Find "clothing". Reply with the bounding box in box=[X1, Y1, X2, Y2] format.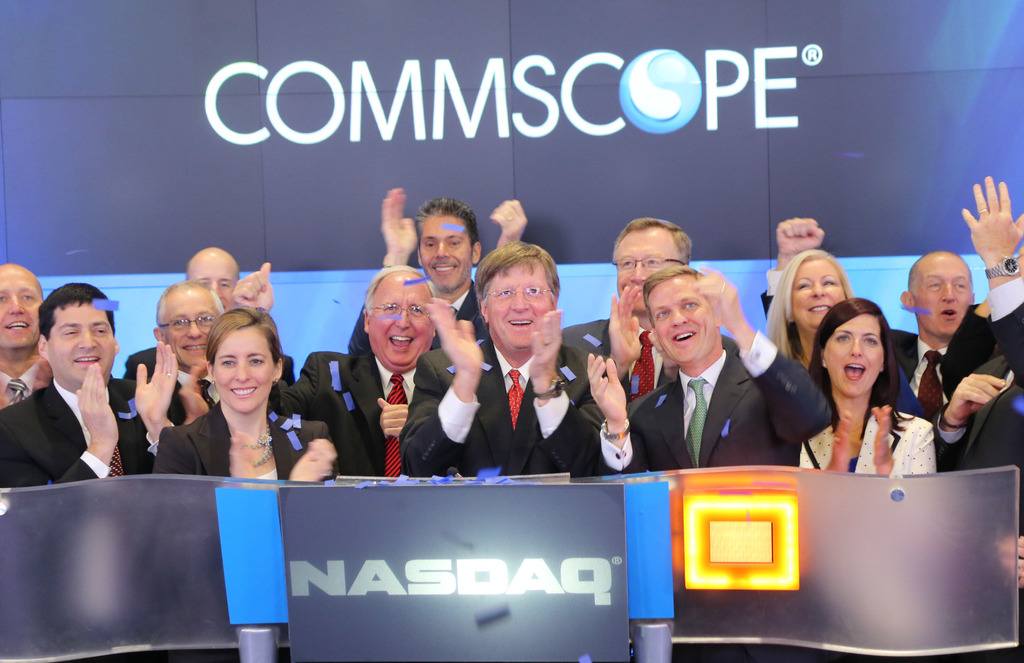
box=[602, 330, 836, 468].
